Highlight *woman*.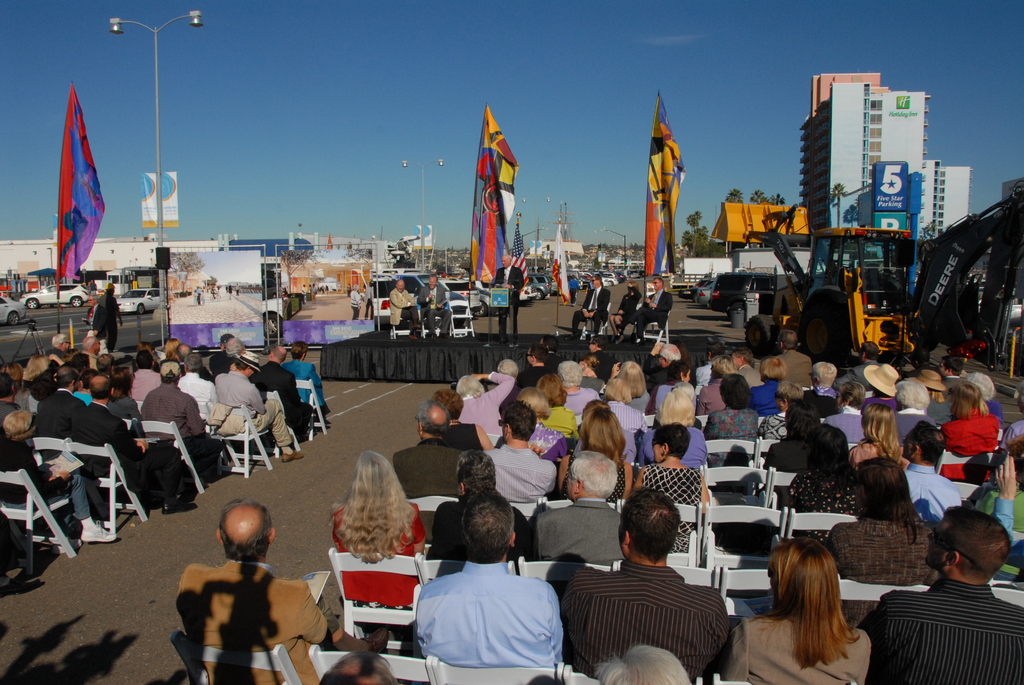
Highlighted region: 800 360 837 414.
